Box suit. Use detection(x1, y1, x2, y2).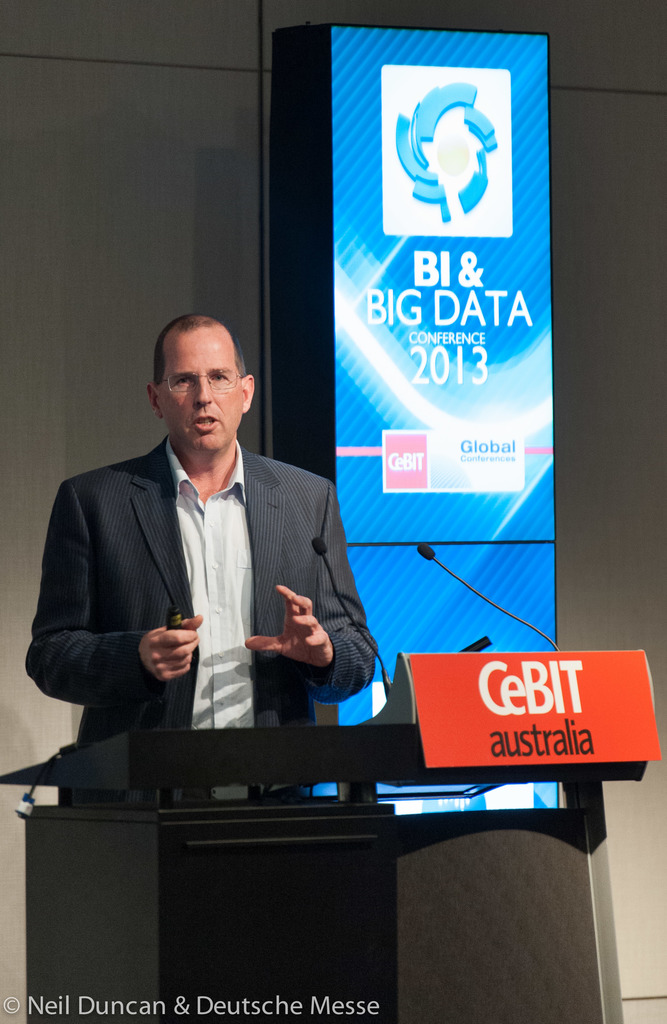
detection(19, 433, 383, 804).
